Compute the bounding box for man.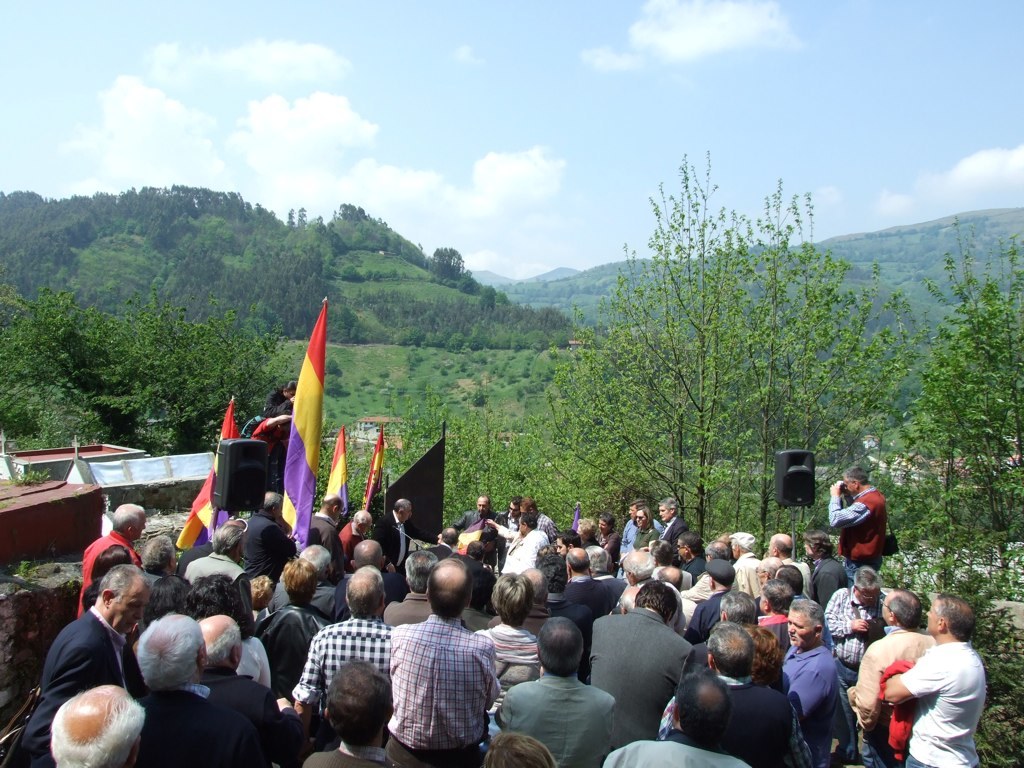
{"left": 892, "top": 597, "right": 994, "bottom": 767}.
